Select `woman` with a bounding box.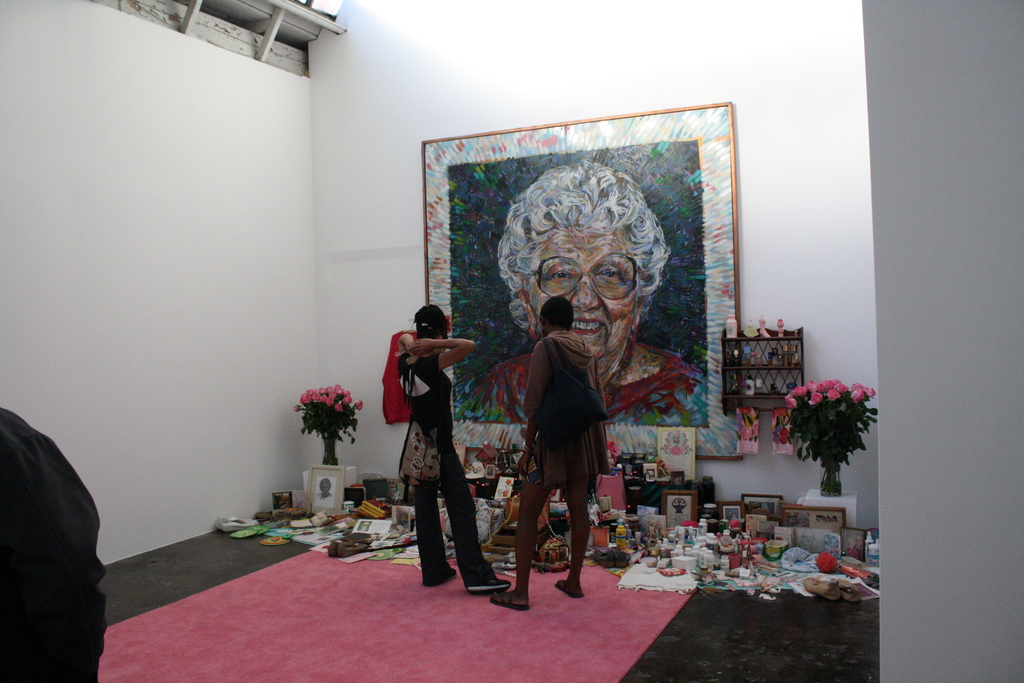
BBox(466, 157, 706, 425).
